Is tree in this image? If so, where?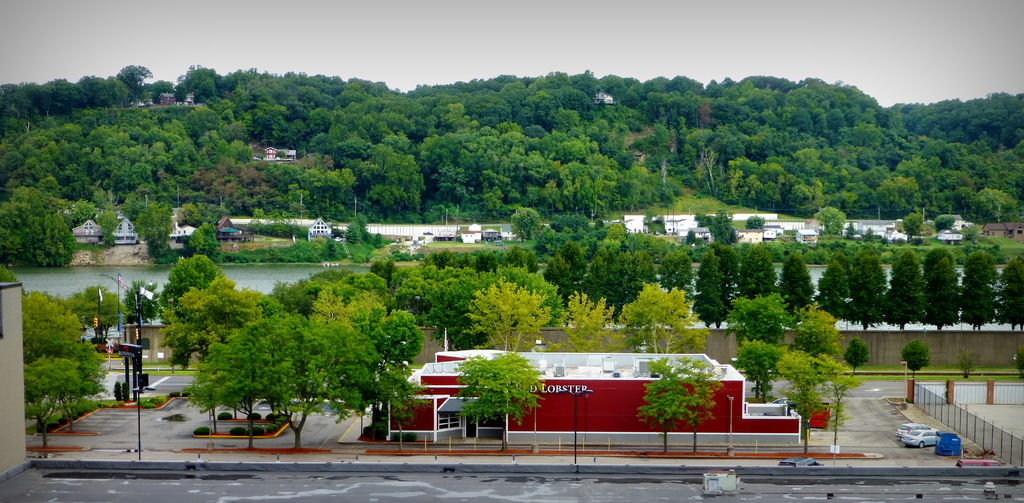
Yes, at 40,128,82,190.
